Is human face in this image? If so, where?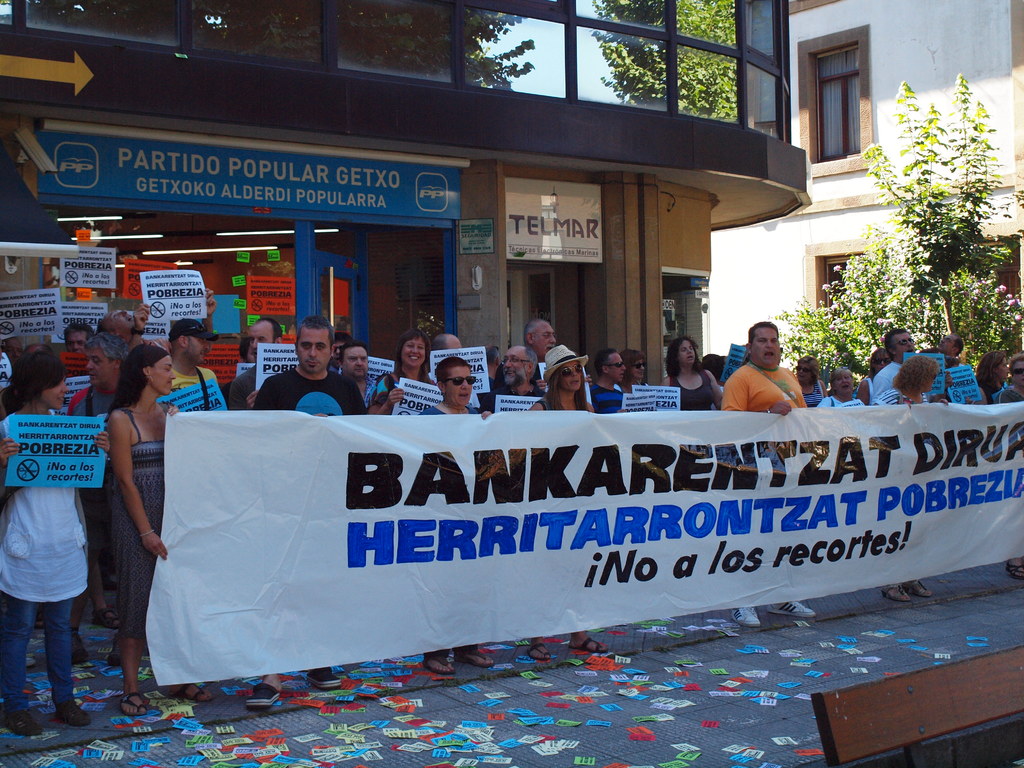
Yes, at pyautogui.locateOnScreen(534, 321, 556, 357).
